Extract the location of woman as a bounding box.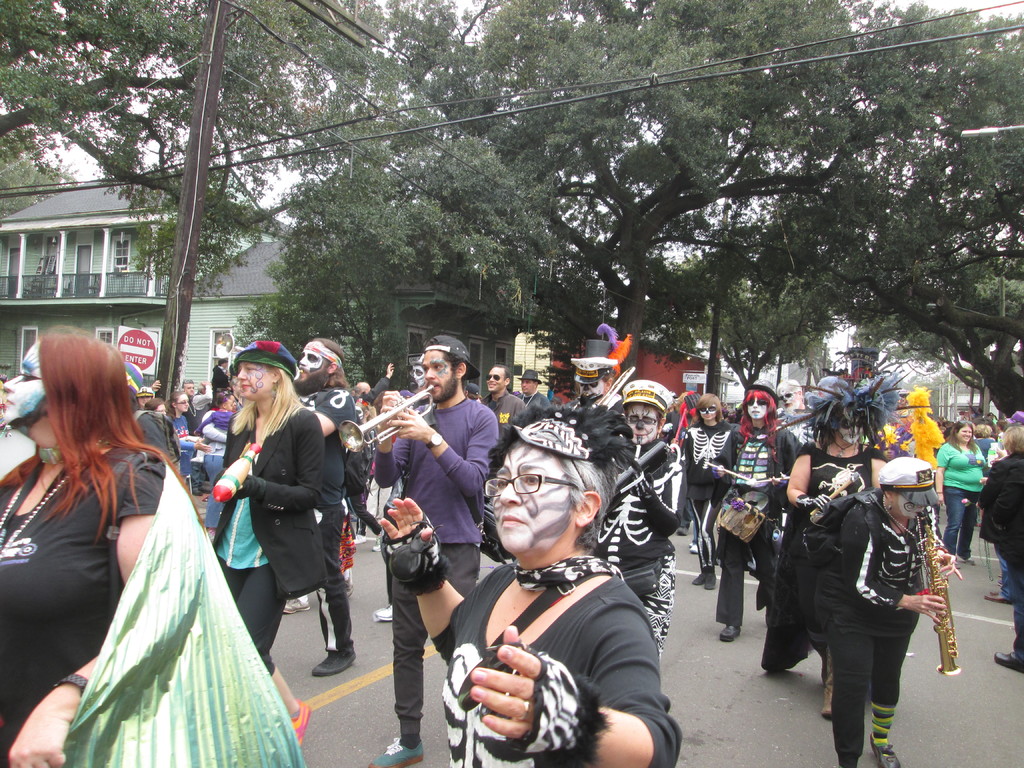
left=166, top=389, right=197, bottom=478.
